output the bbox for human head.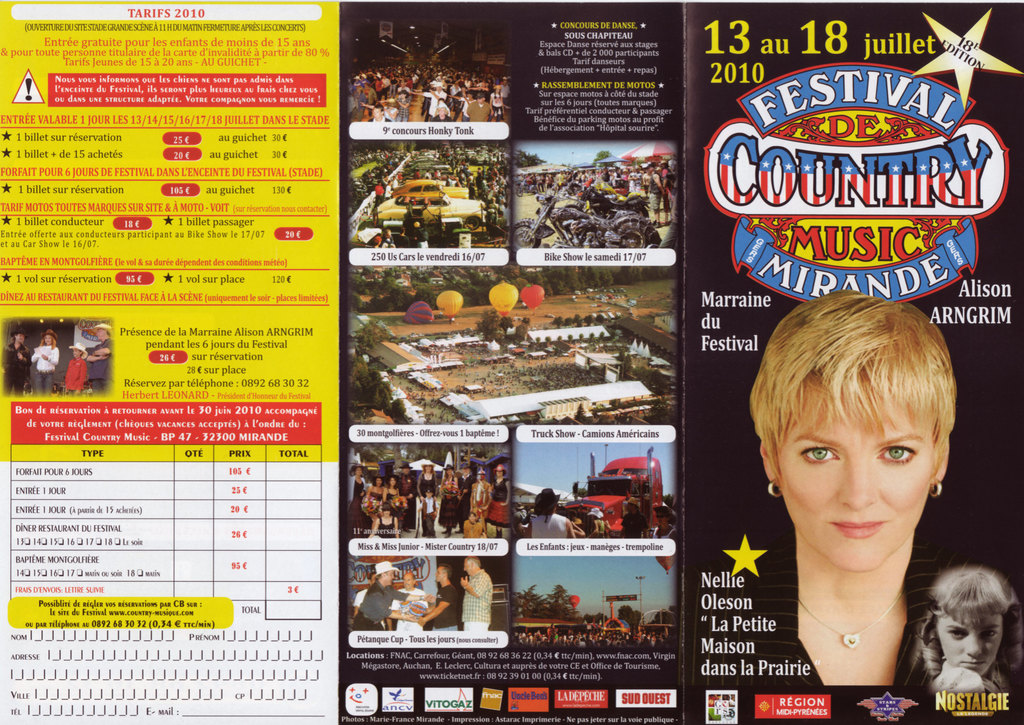
[916, 562, 1023, 679].
